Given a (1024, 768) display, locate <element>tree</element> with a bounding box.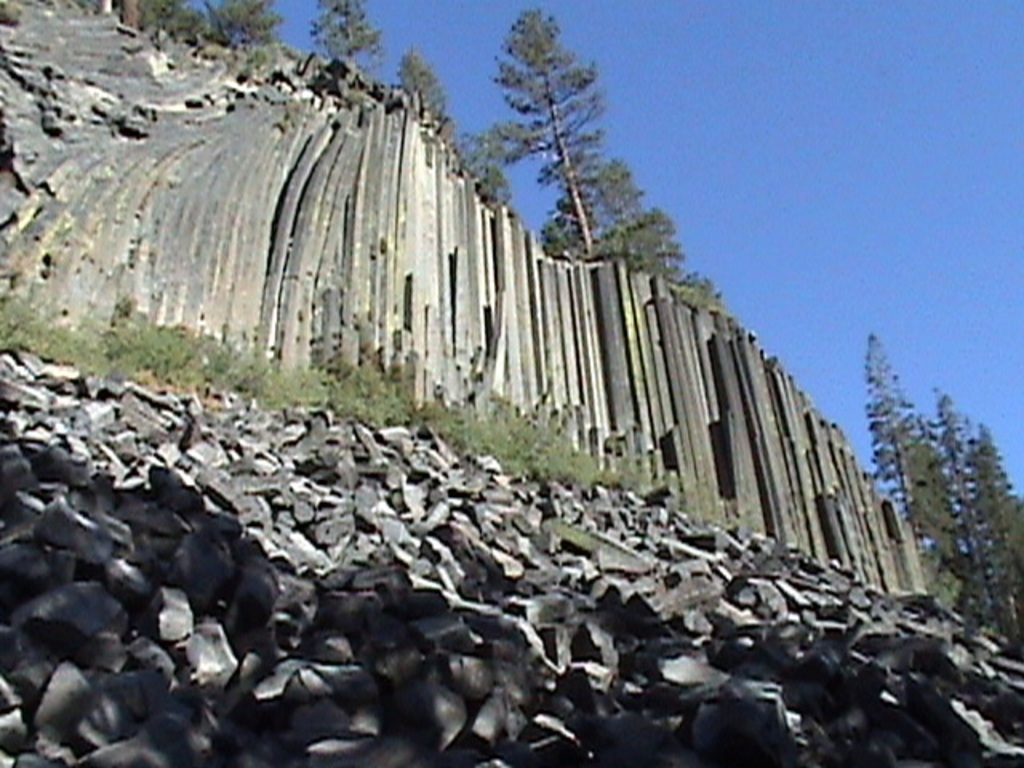
Located: BBox(408, 54, 448, 123).
